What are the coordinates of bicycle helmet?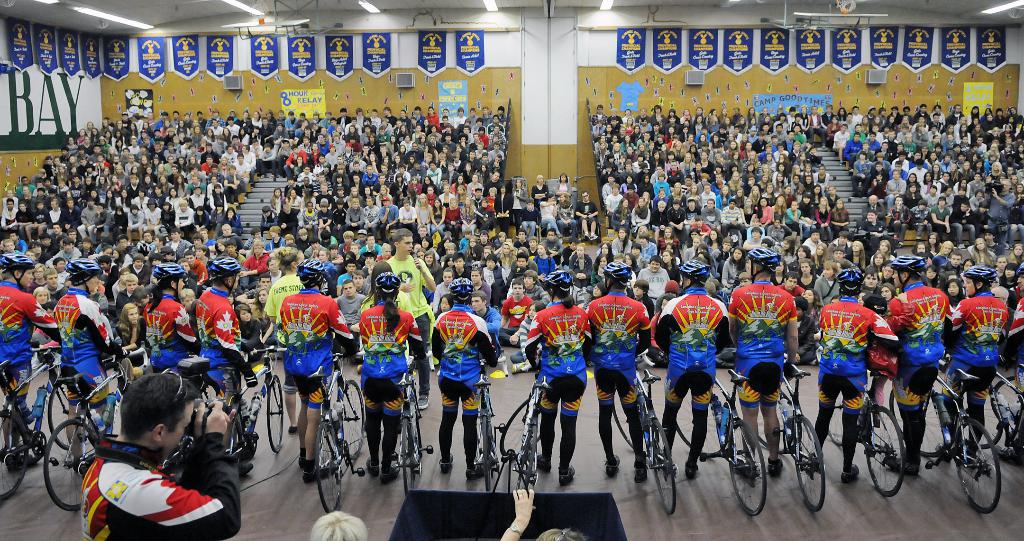
left=606, top=261, right=626, bottom=289.
